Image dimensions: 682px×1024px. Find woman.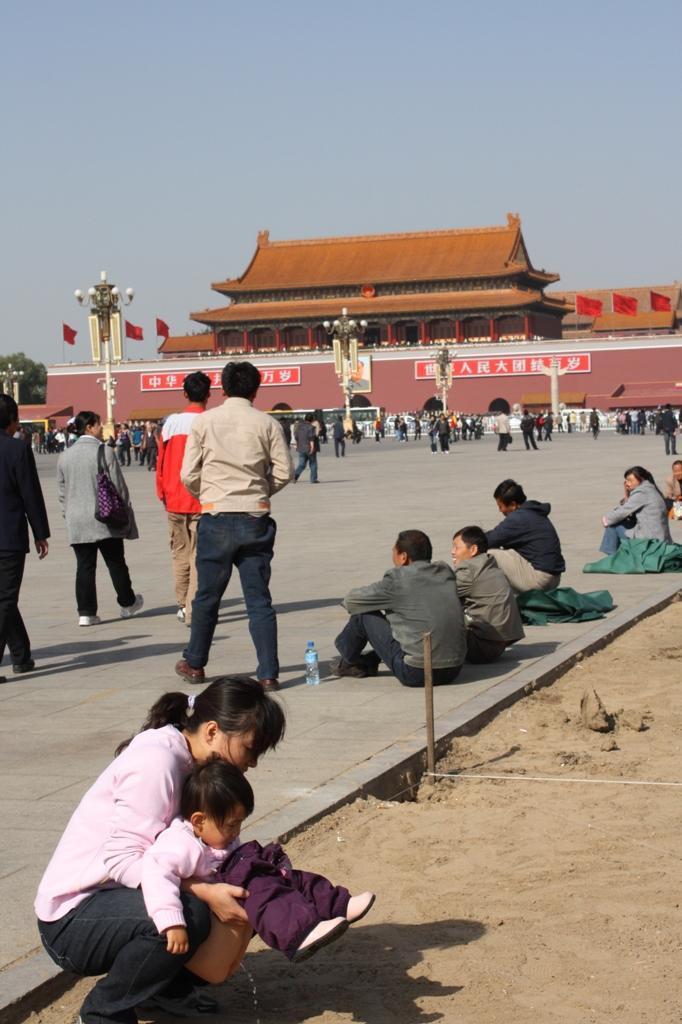
select_region(597, 450, 681, 571).
